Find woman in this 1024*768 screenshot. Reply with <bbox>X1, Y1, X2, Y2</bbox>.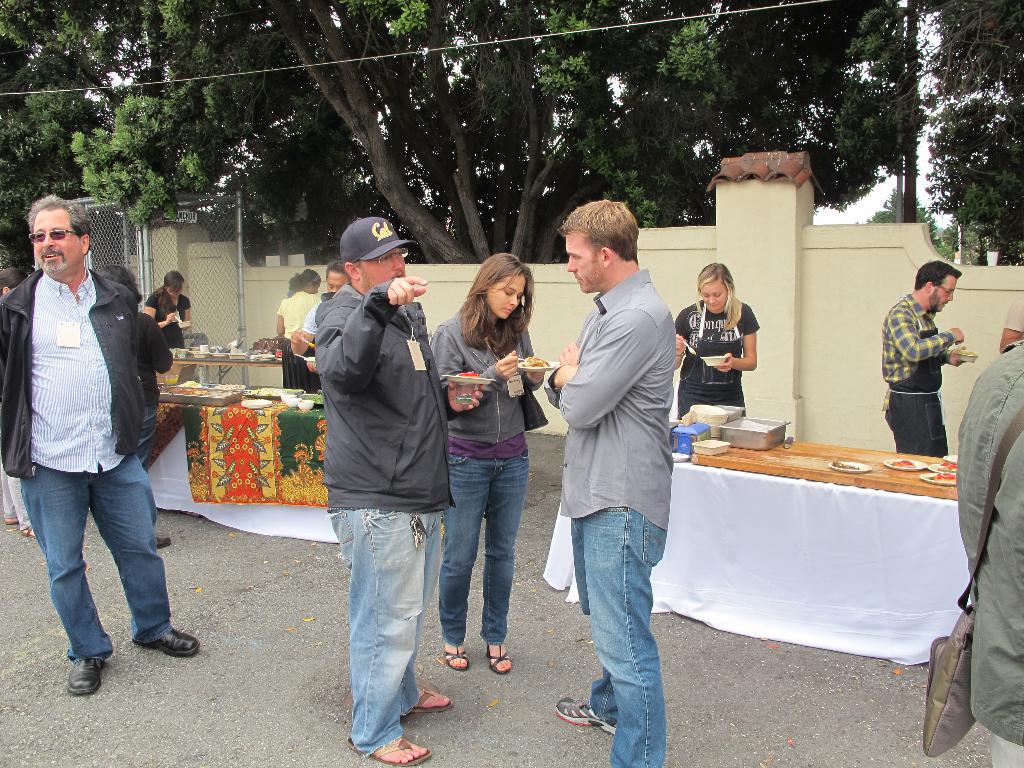
<bbox>276, 268, 324, 397</bbox>.
